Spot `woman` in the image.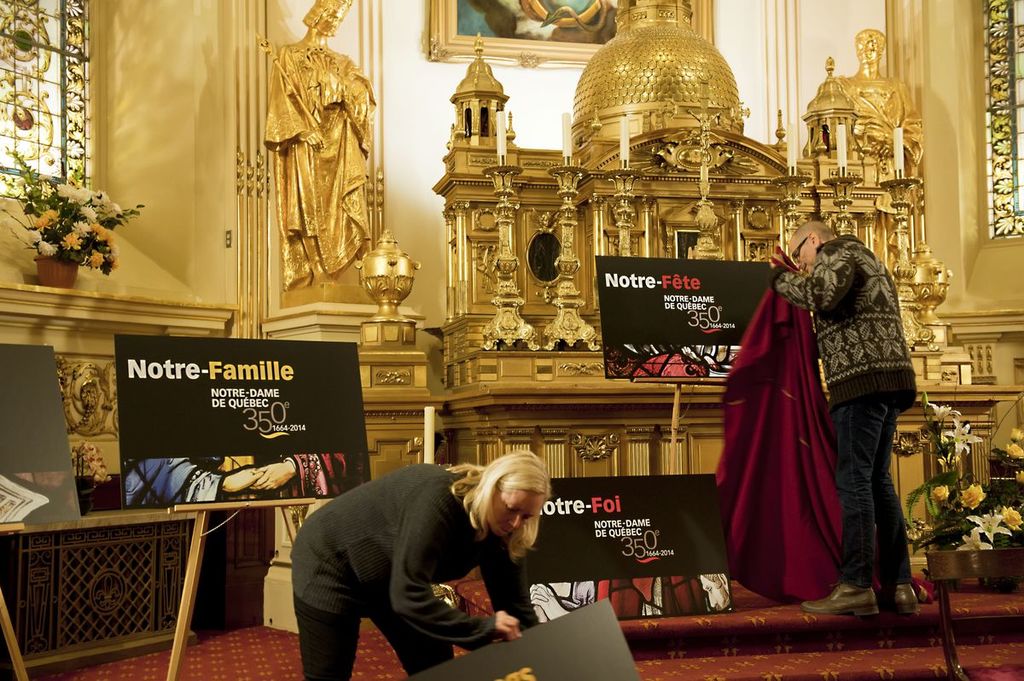
`woman` found at l=291, t=448, r=551, b=680.
